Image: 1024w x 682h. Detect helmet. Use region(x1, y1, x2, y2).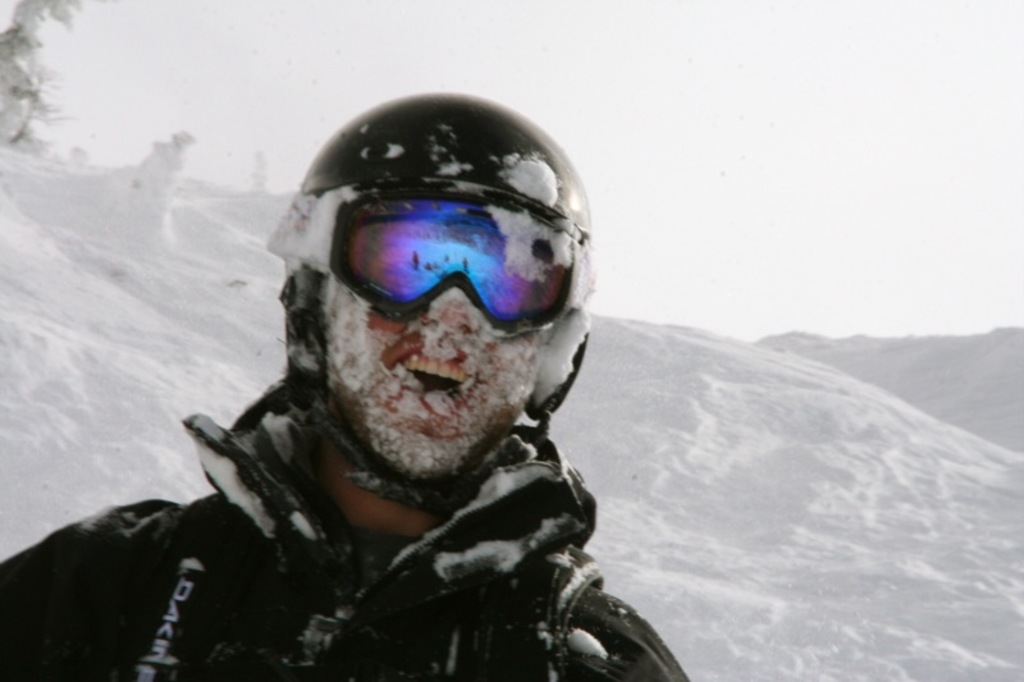
region(241, 104, 611, 477).
